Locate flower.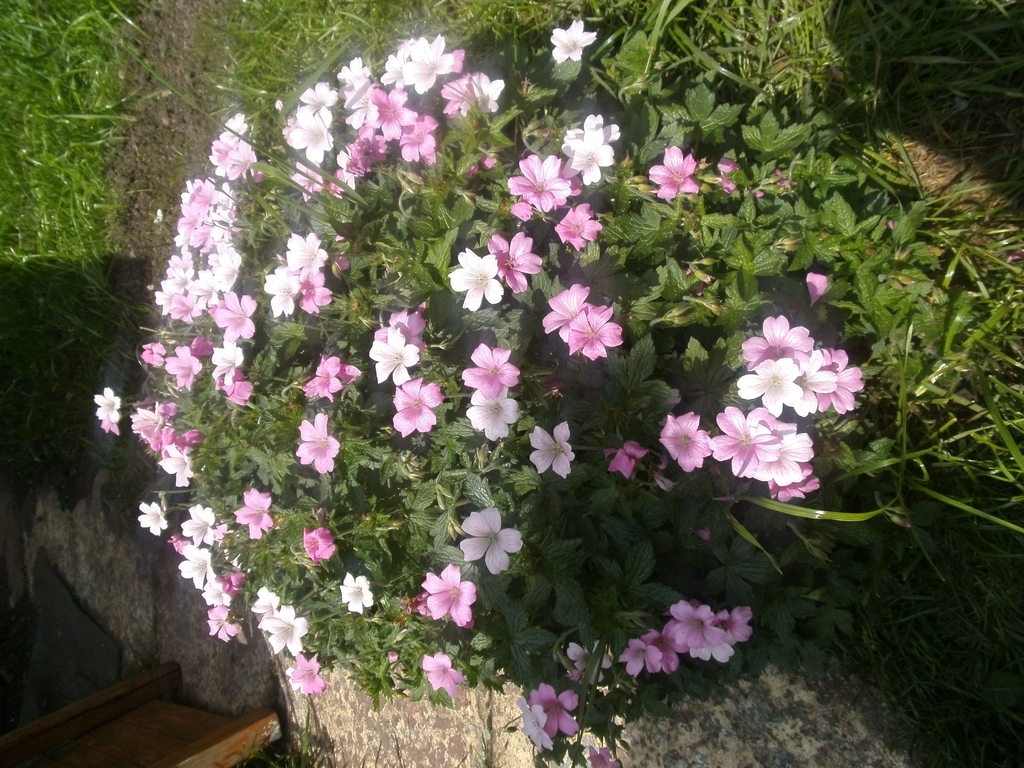
Bounding box: detection(465, 388, 520, 441).
